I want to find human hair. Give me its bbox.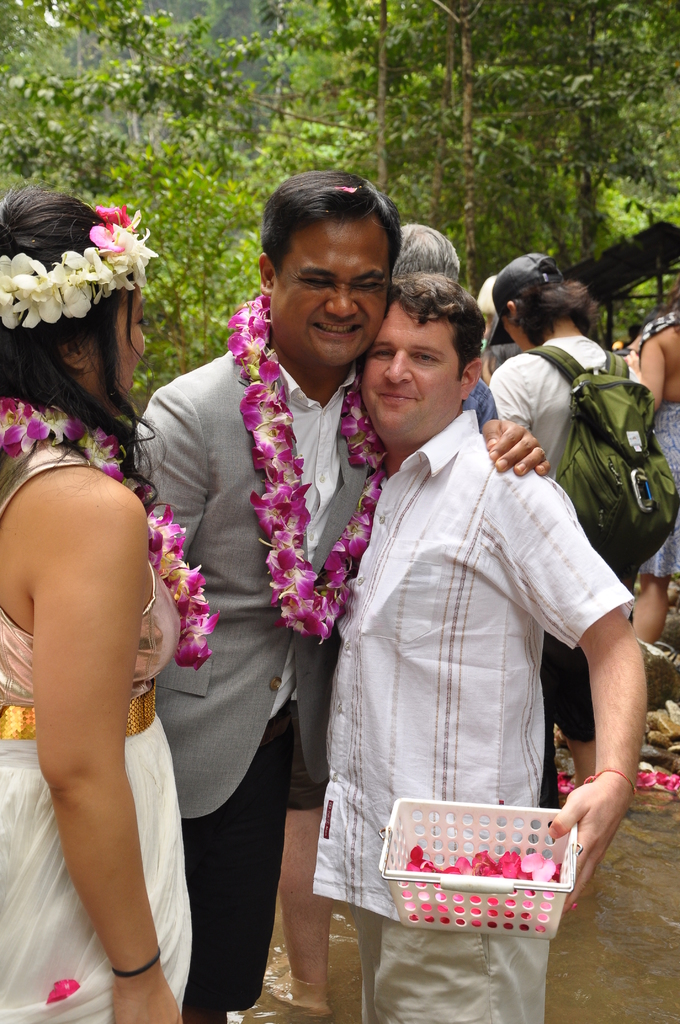
(x1=492, y1=258, x2=604, y2=349).
